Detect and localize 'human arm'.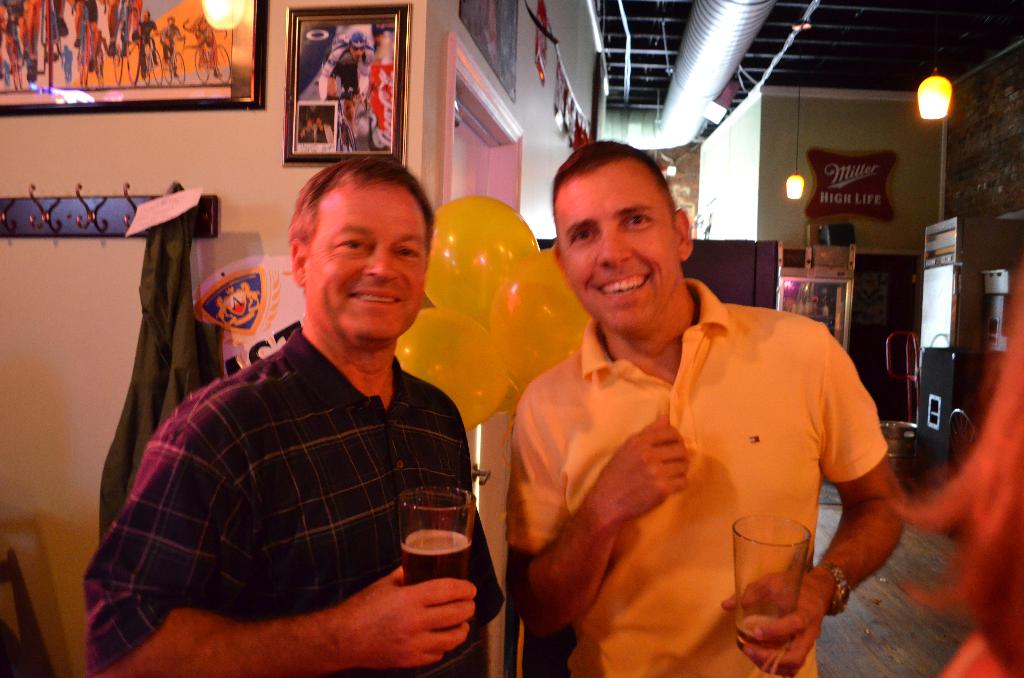
Localized at 152 24 160 33.
